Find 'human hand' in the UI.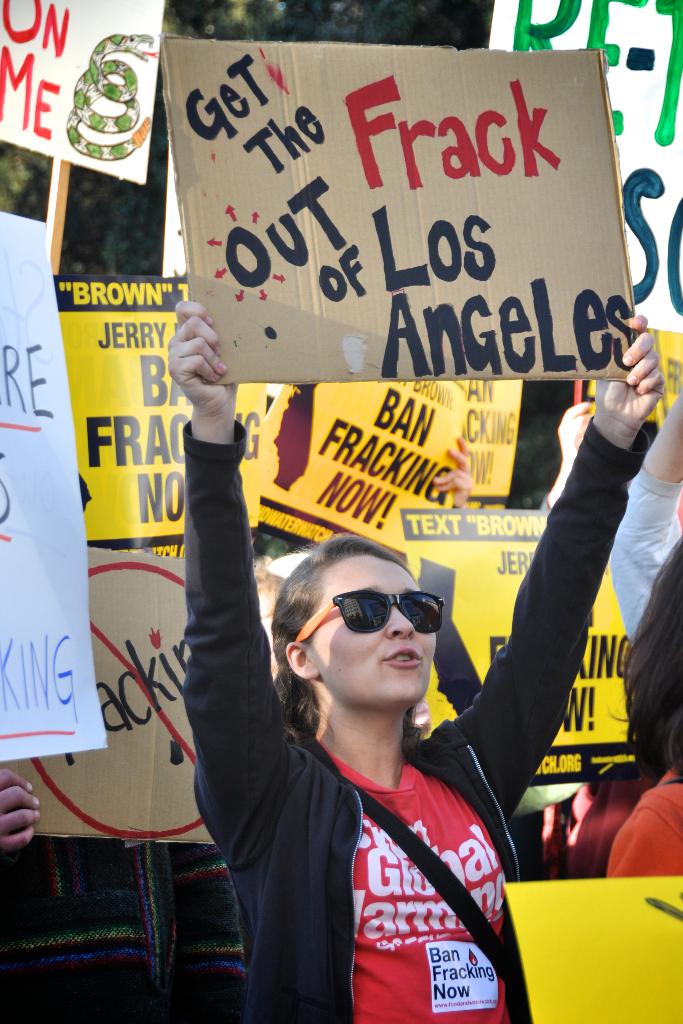
UI element at <box>554,396,593,463</box>.
